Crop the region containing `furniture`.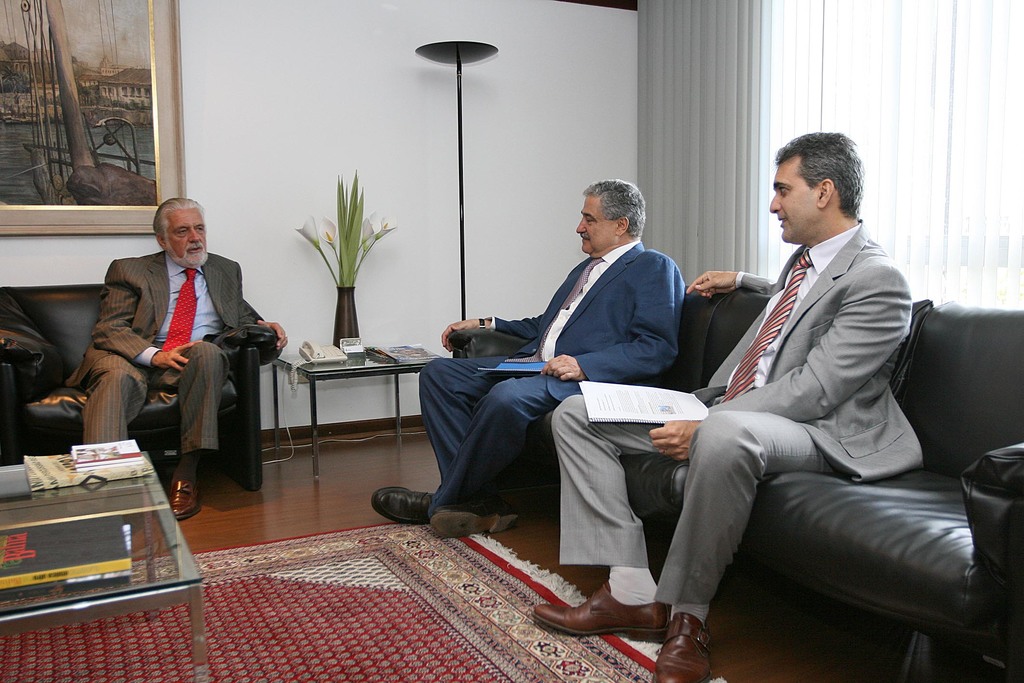
Crop region: l=0, t=286, r=278, b=491.
